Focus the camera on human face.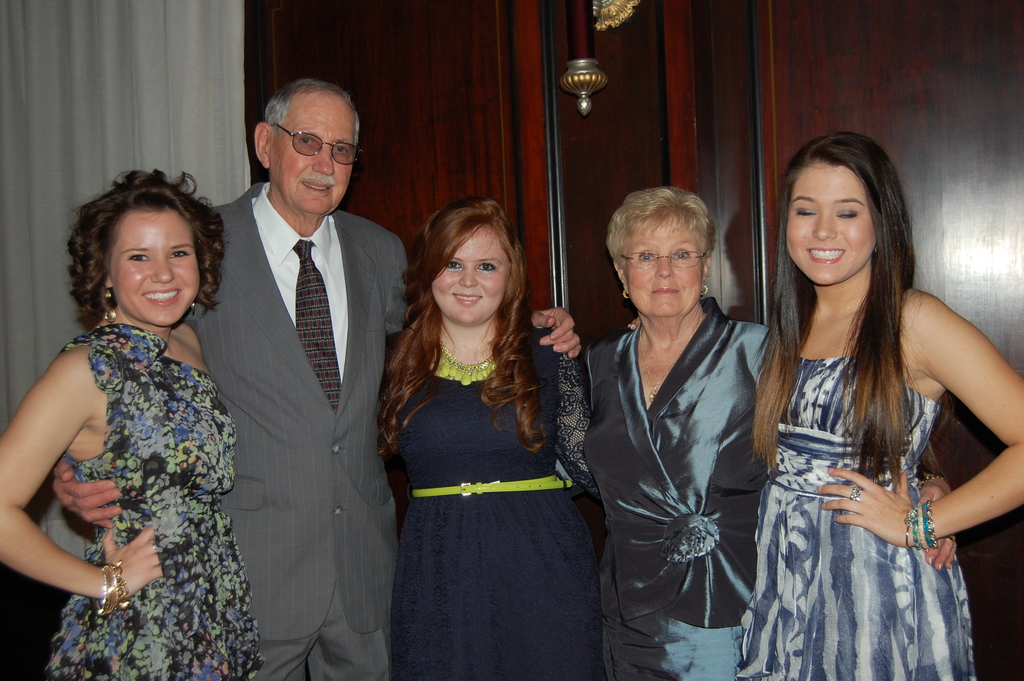
Focus region: (429,229,509,327).
